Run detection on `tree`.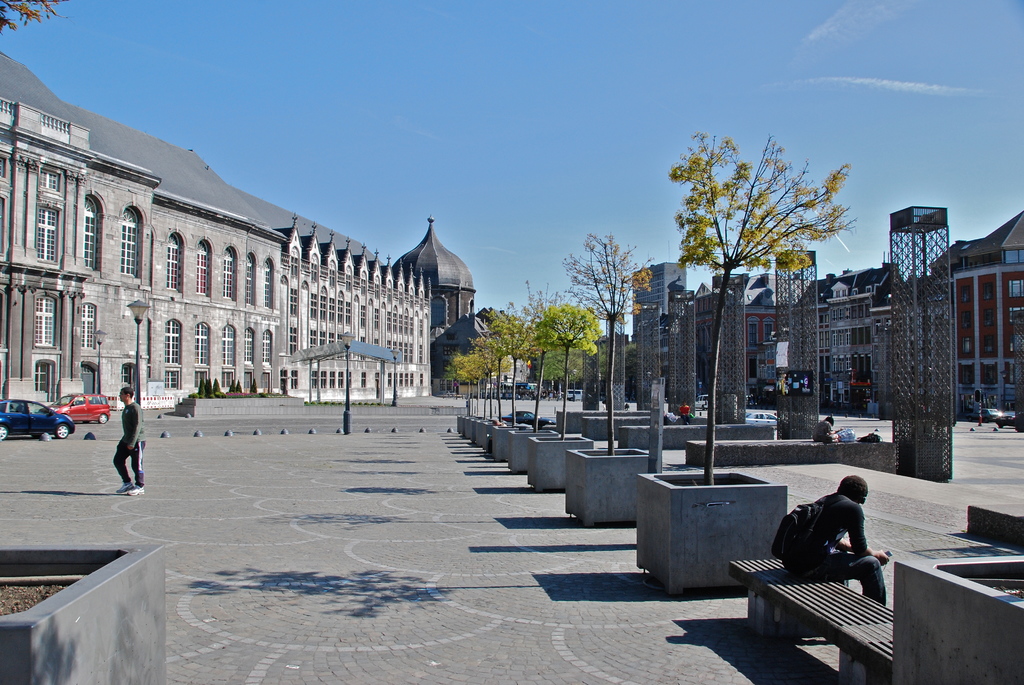
Result: select_region(672, 135, 856, 483).
